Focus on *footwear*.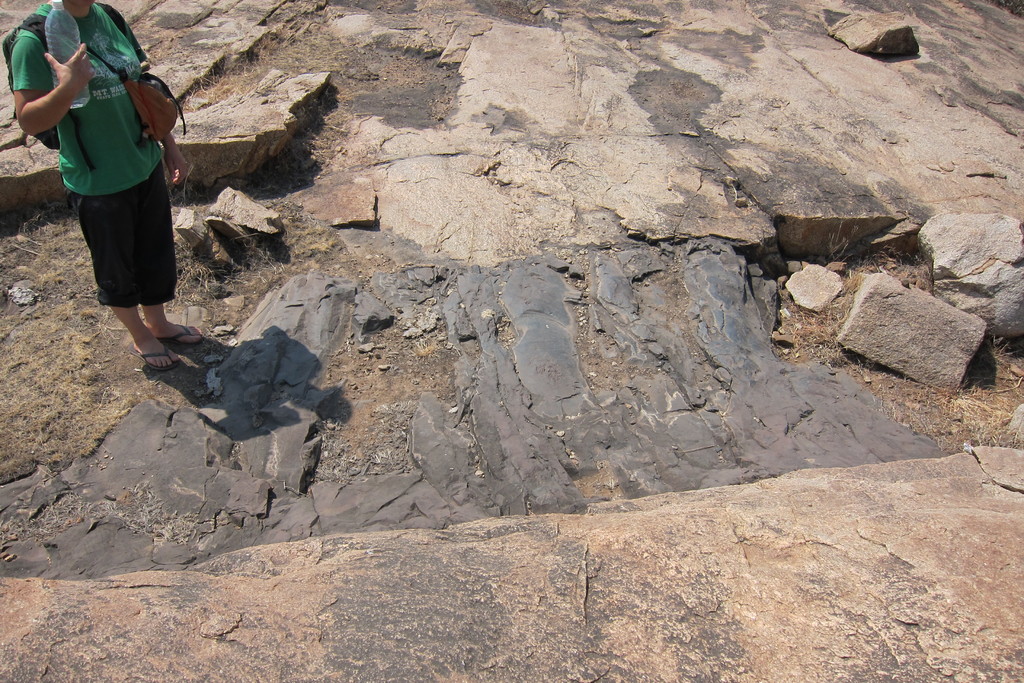
Focused at <region>161, 324, 202, 352</region>.
